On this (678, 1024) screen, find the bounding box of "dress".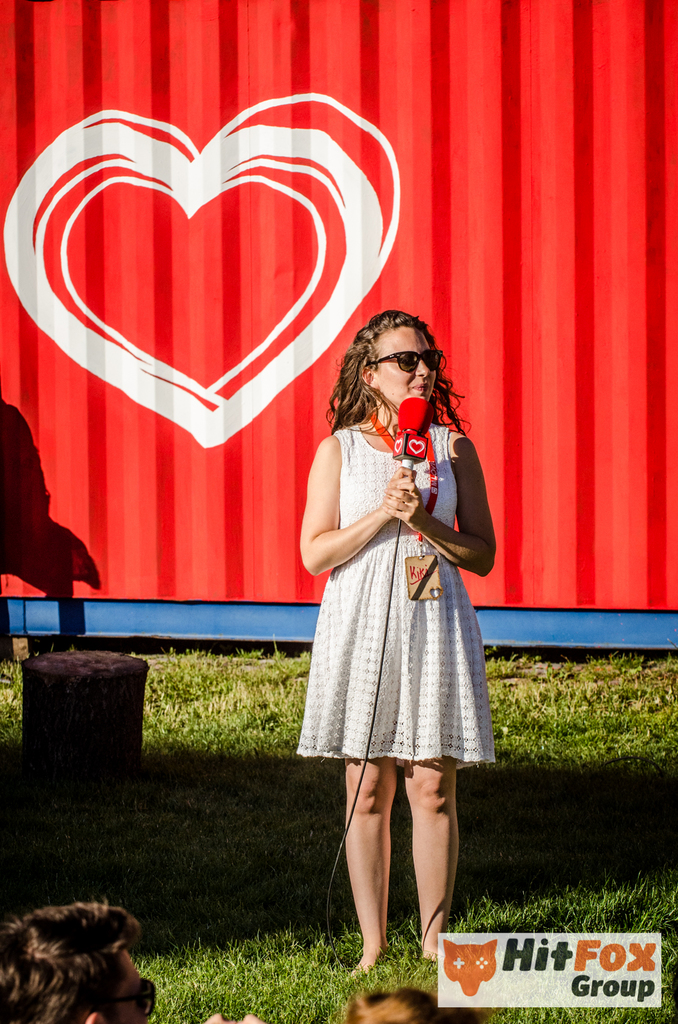
Bounding box: [307, 422, 496, 764].
